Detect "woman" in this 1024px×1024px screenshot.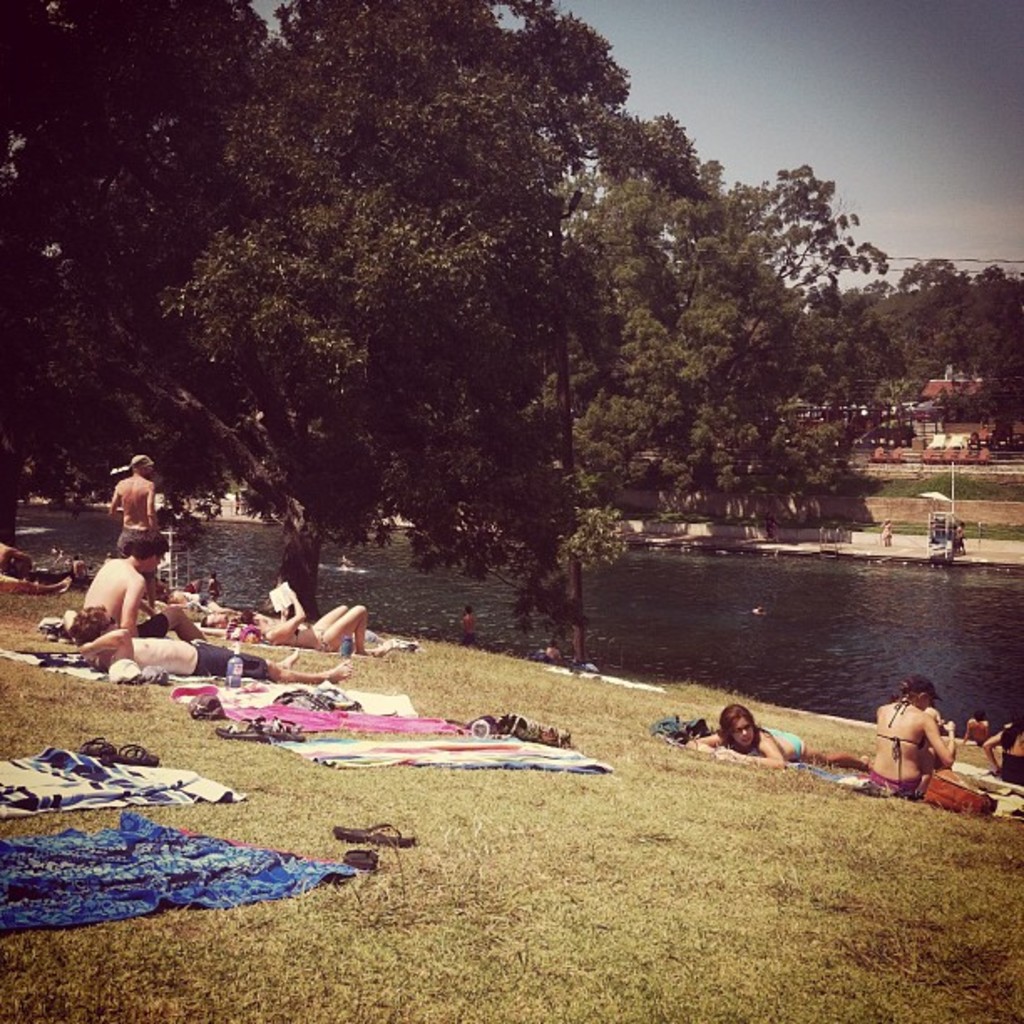
Detection: left=691, top=696, right=867, bottom=766.
